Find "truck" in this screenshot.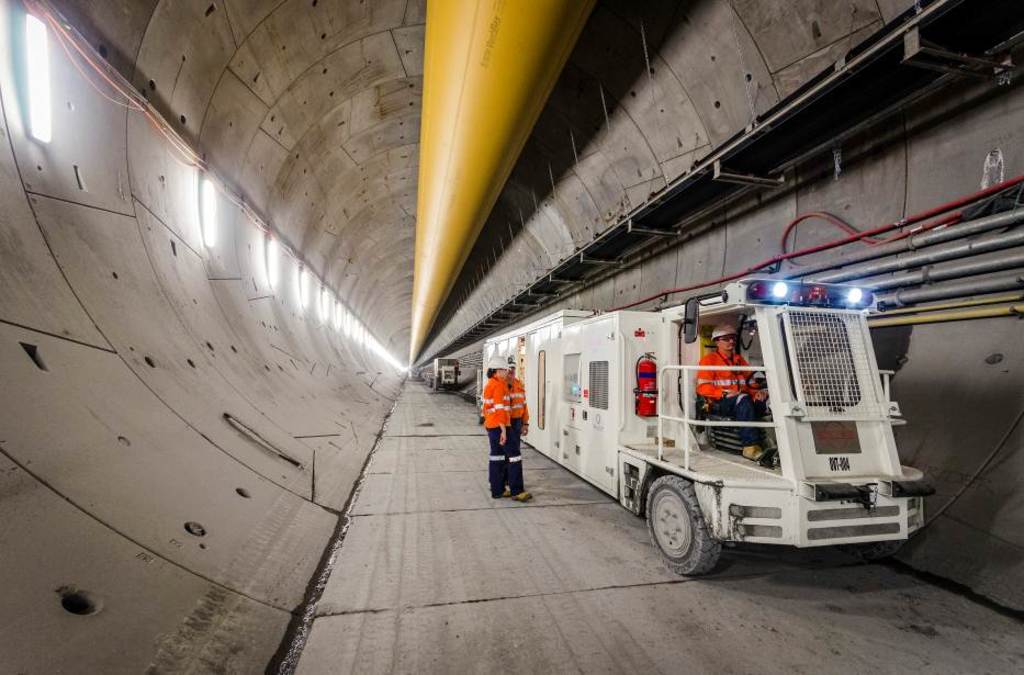
The bounding box for "truck" is [x1=518, y1=271, x2=920, y2=574].
